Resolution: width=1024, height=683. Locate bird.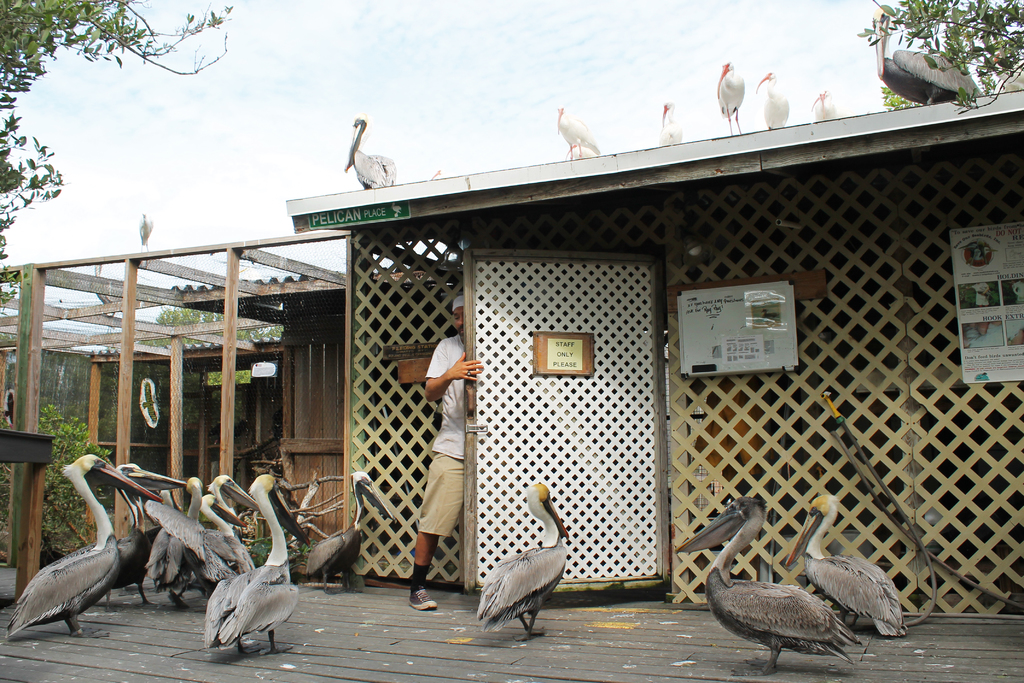
{"left": 858, "top": 3, "right": 983, "bottom": 108}.
